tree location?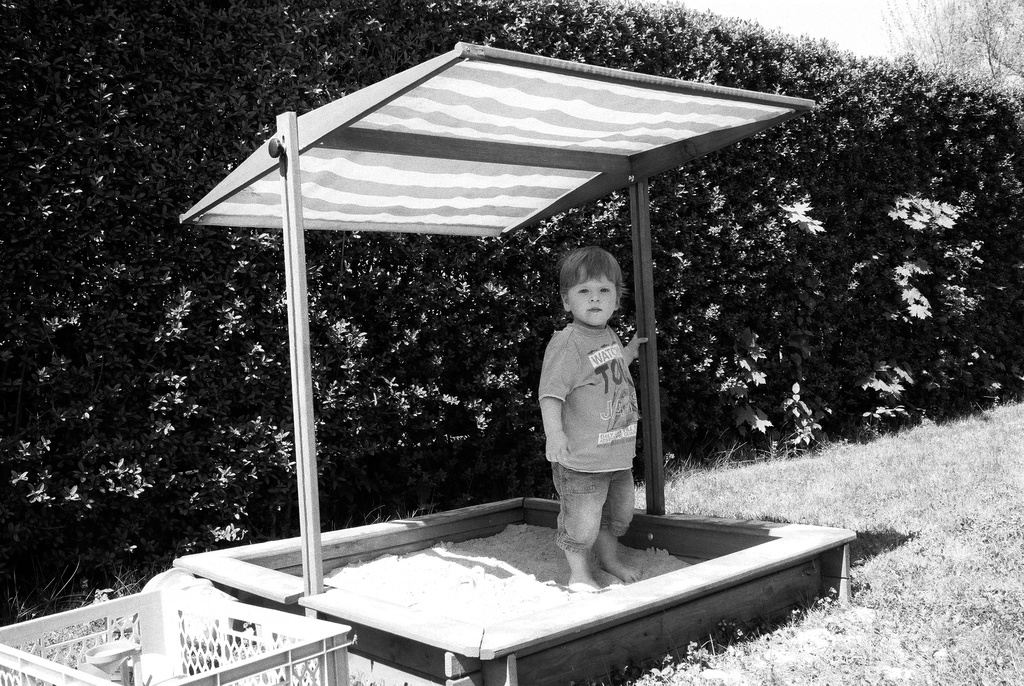
bbox(890, 0, 1023, 92)
